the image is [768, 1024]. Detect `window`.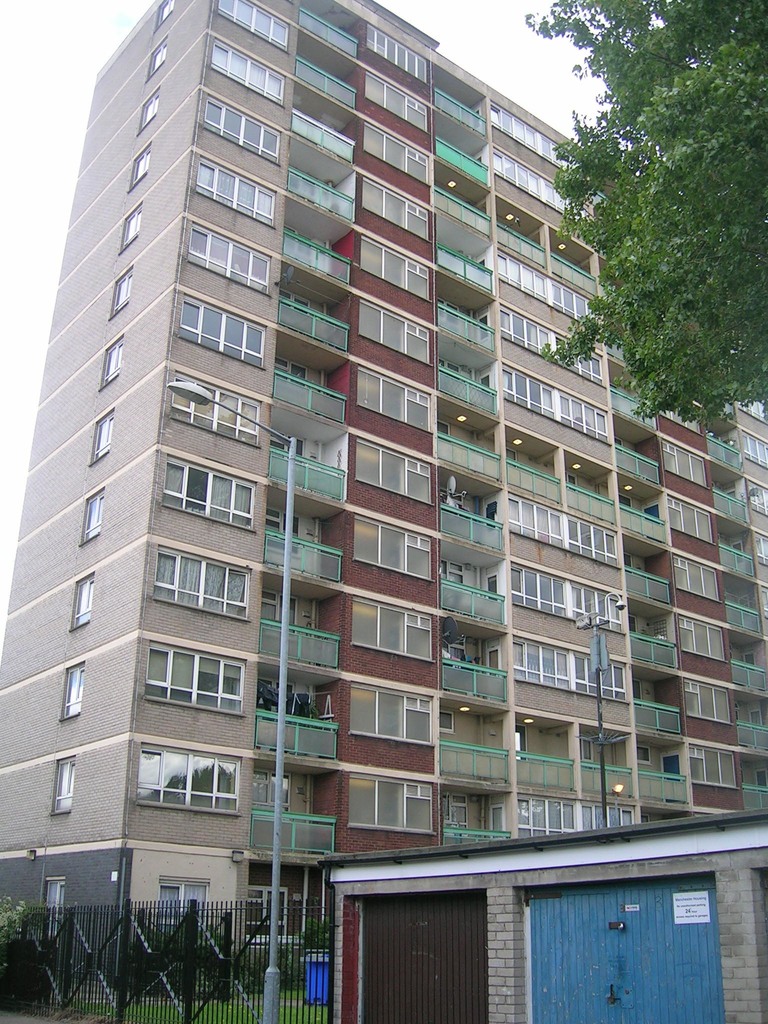
Detection: <box>665,497,719,545</box>.
